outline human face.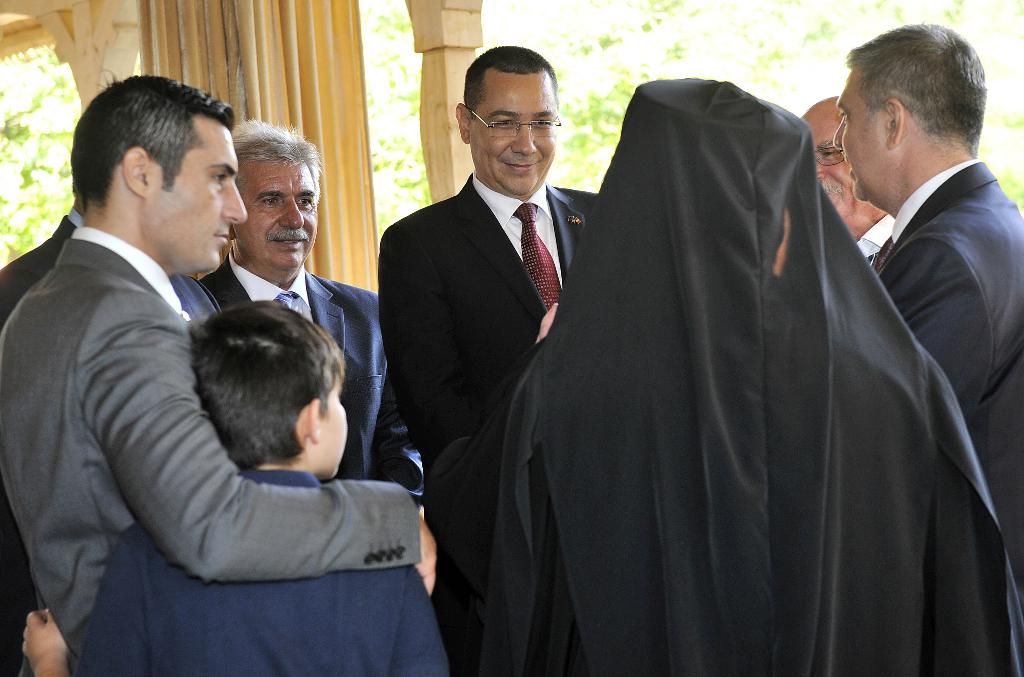
Outline: box(321, 378, 352, 481).
